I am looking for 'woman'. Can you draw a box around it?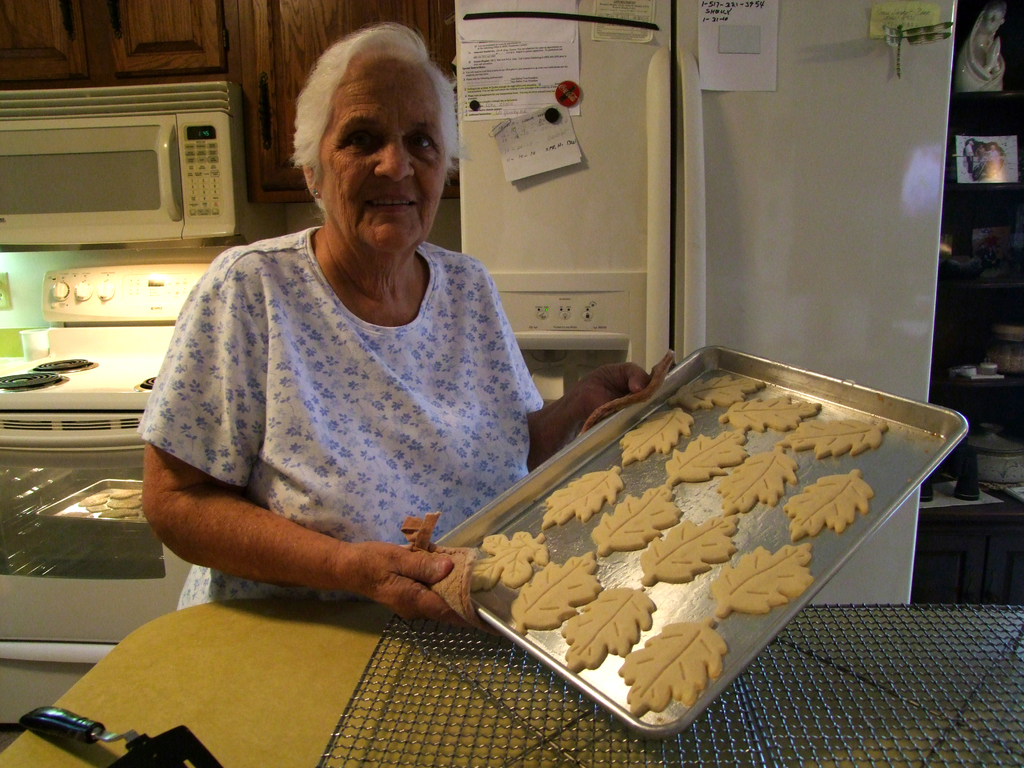
Sure, the bounding box is 952/0/1007/93.
